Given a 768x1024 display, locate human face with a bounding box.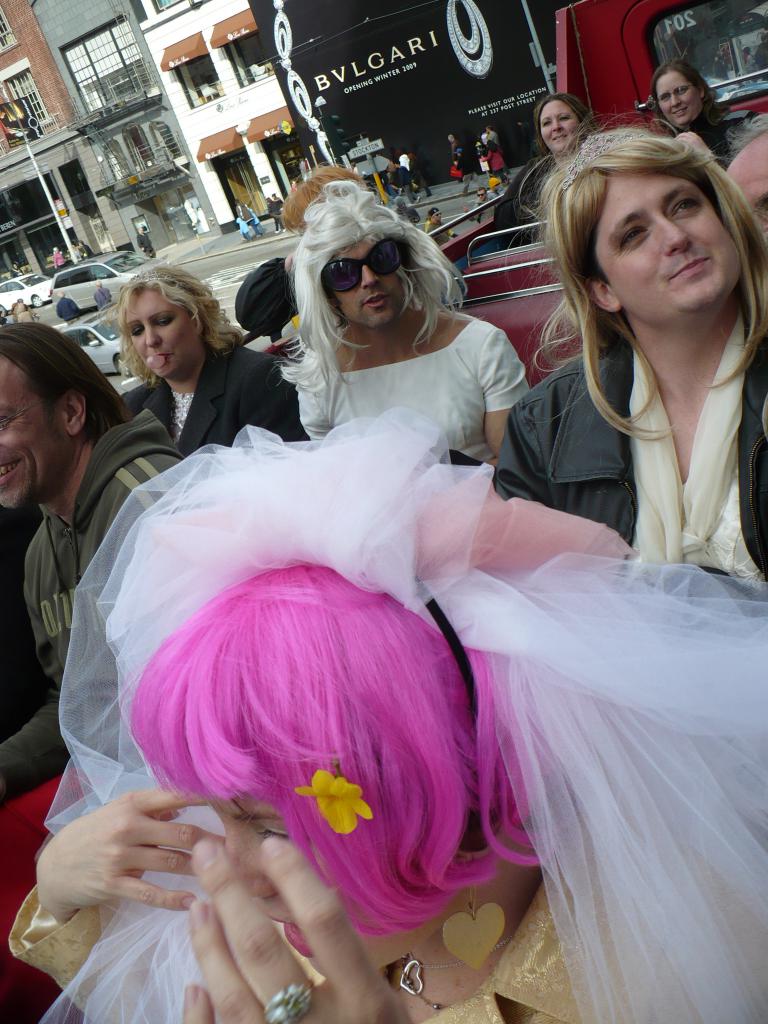
Located: 431 210 445 222.
